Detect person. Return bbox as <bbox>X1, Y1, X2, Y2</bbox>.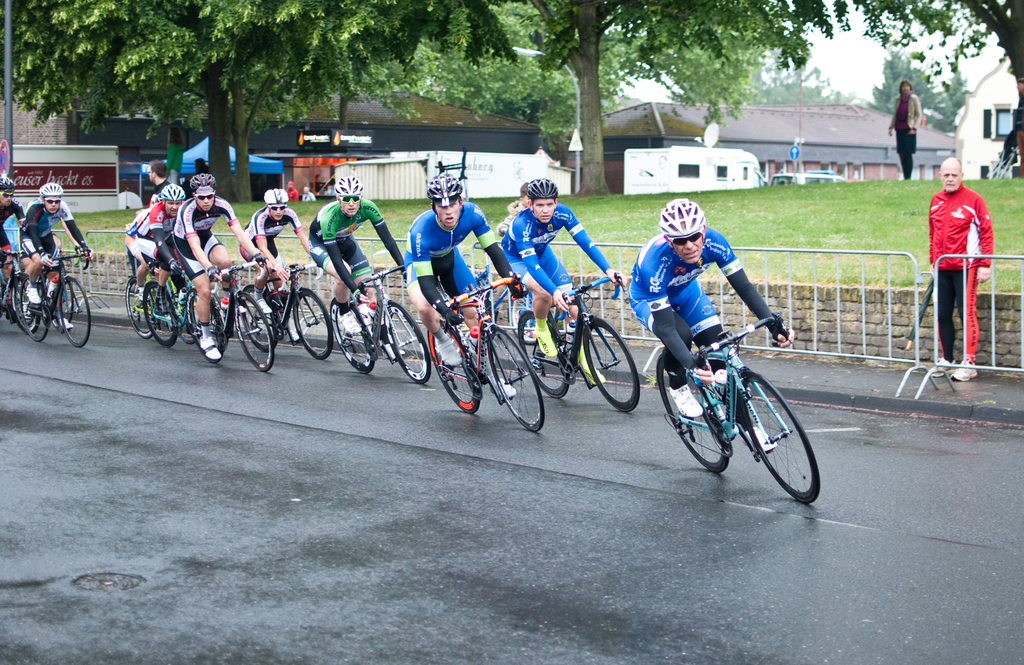
<bbox>0, 183, 28, 293</bbox>.
